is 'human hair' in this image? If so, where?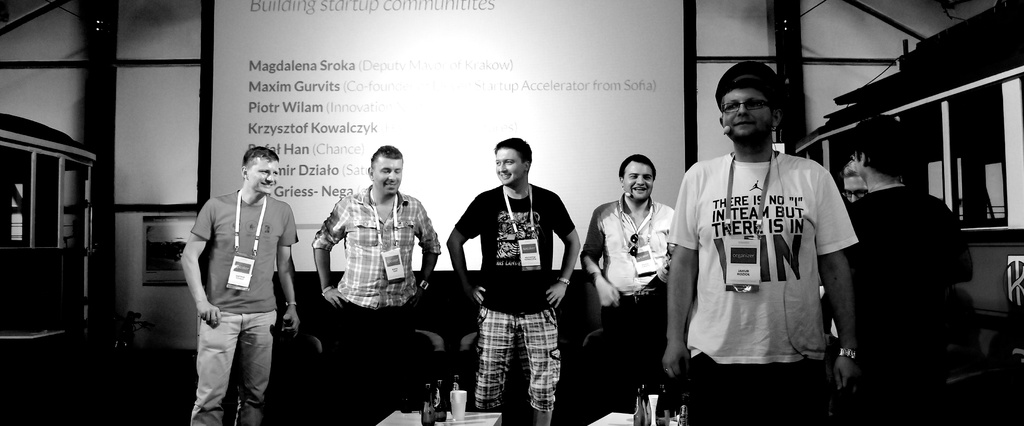
Yes, at {"x1": 243, "y1": 146, "x2": 280, "y2": 168}.
